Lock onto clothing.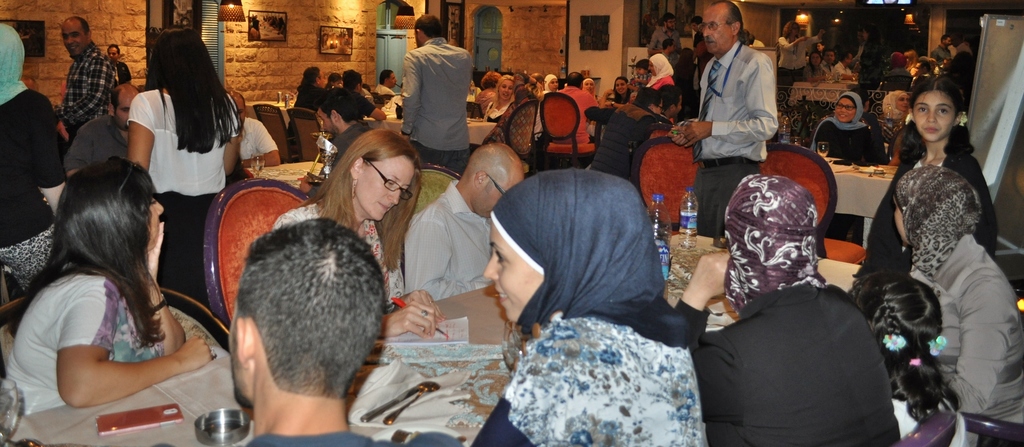
Locked: (left=701, top=286, right=922, bottom=446).
